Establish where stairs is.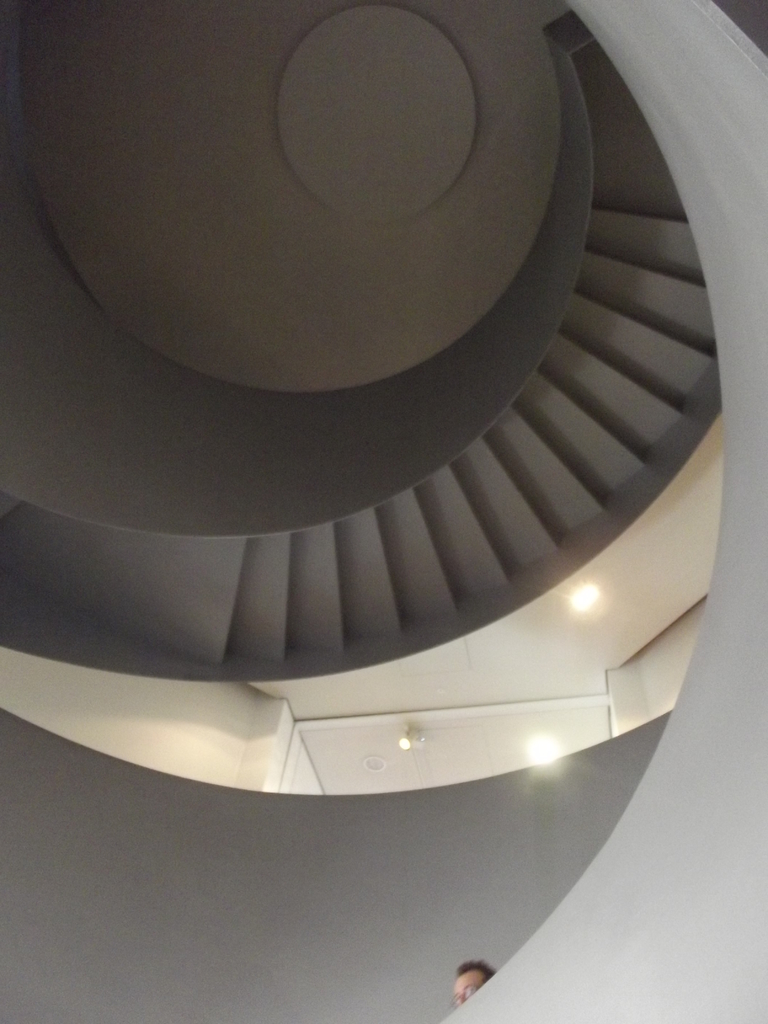
Established at detection(0, 199, 716, 675).
